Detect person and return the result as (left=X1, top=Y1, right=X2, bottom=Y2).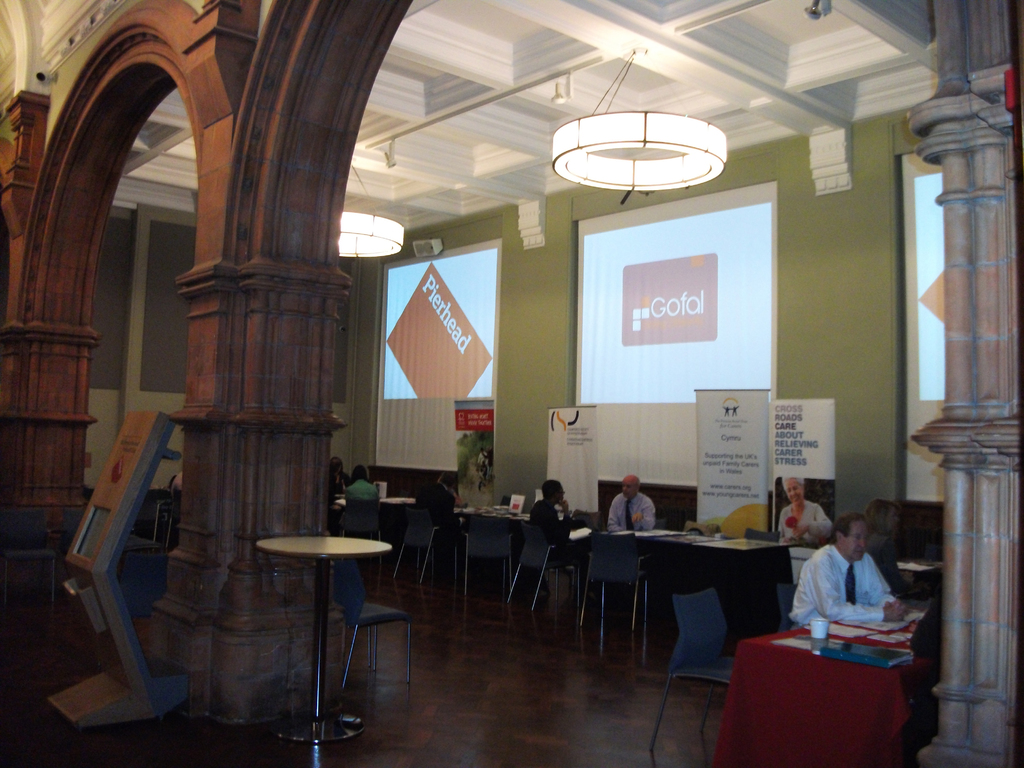
(left=413, top=474, right=467, bottom=537).
